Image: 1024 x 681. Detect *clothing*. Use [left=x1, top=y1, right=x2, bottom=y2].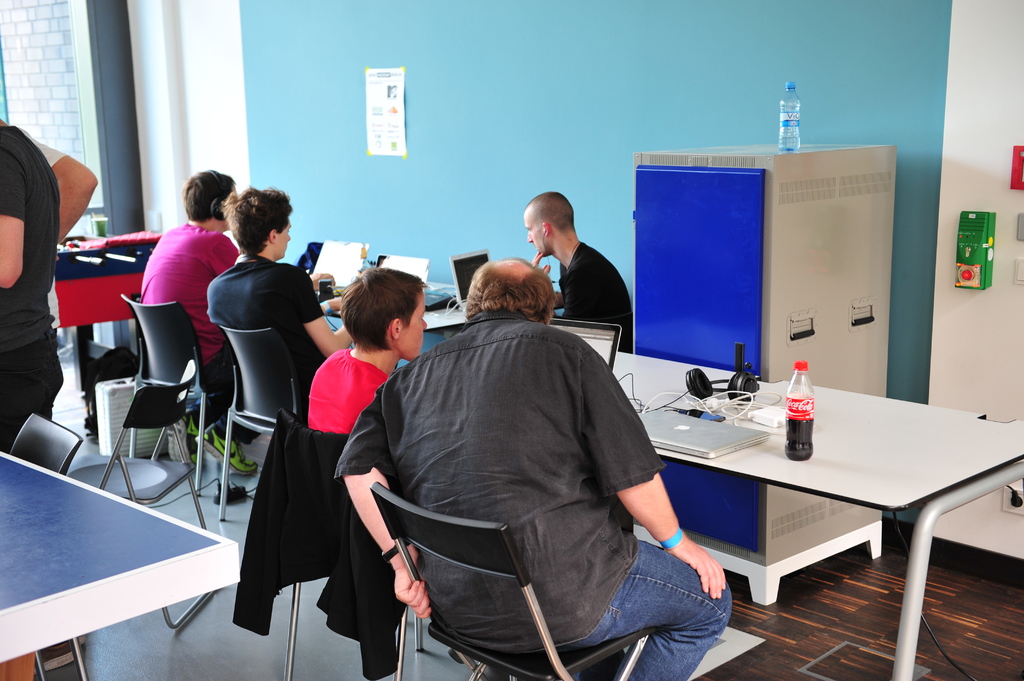
[left=330, top=305, right=734, bottom=680].
